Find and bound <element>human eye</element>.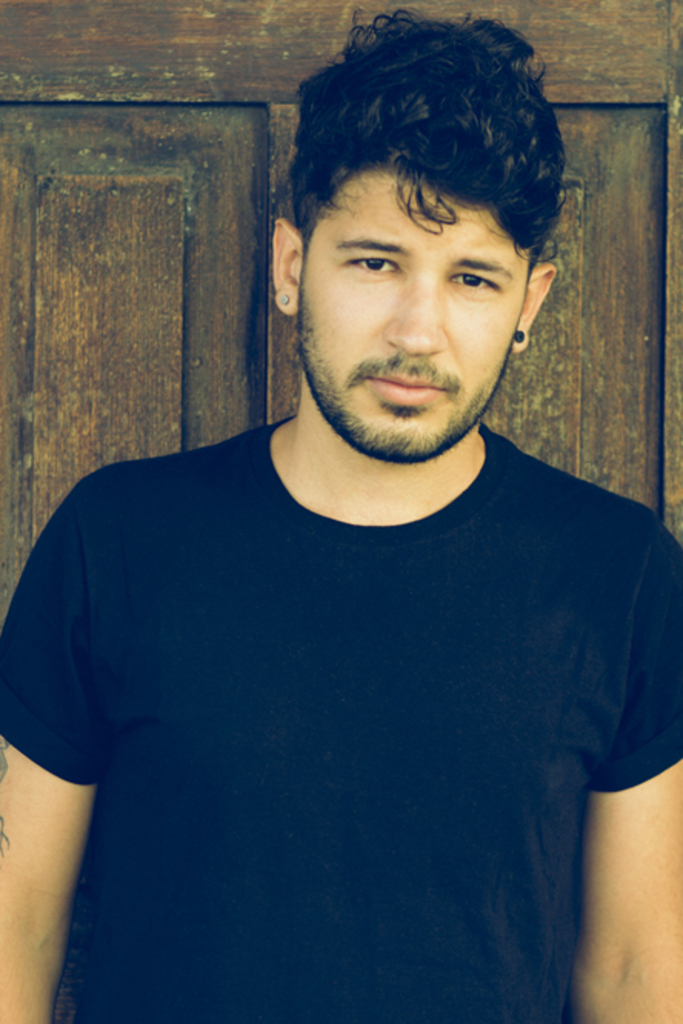
Bound: 451/266/500/297.
